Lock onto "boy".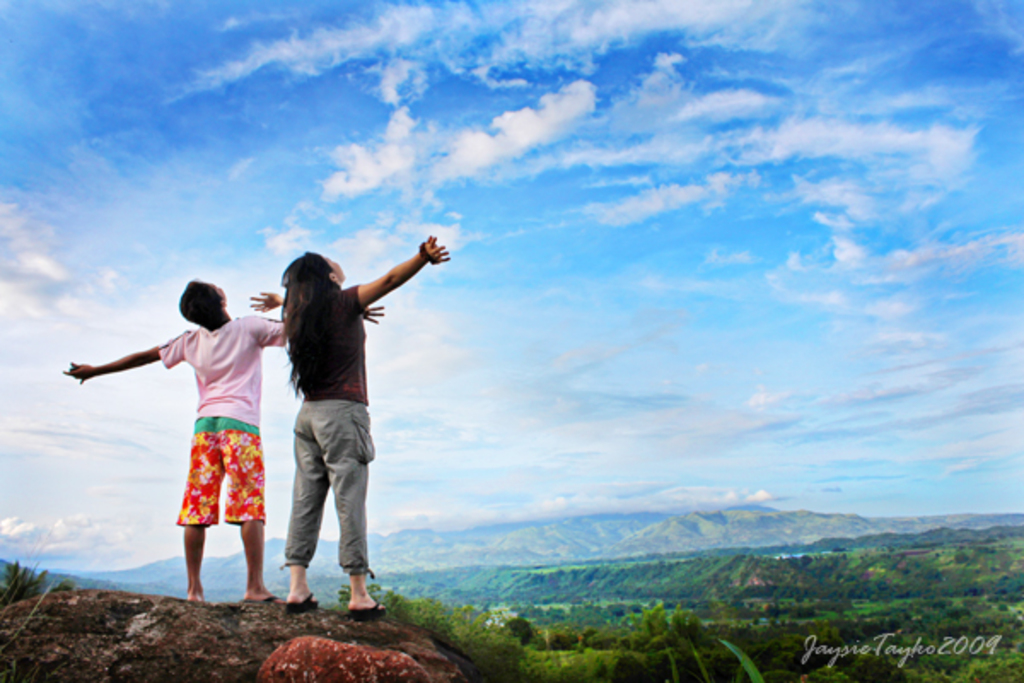
Locked: <bbox>133, 263, 369, 586</bbox>.
